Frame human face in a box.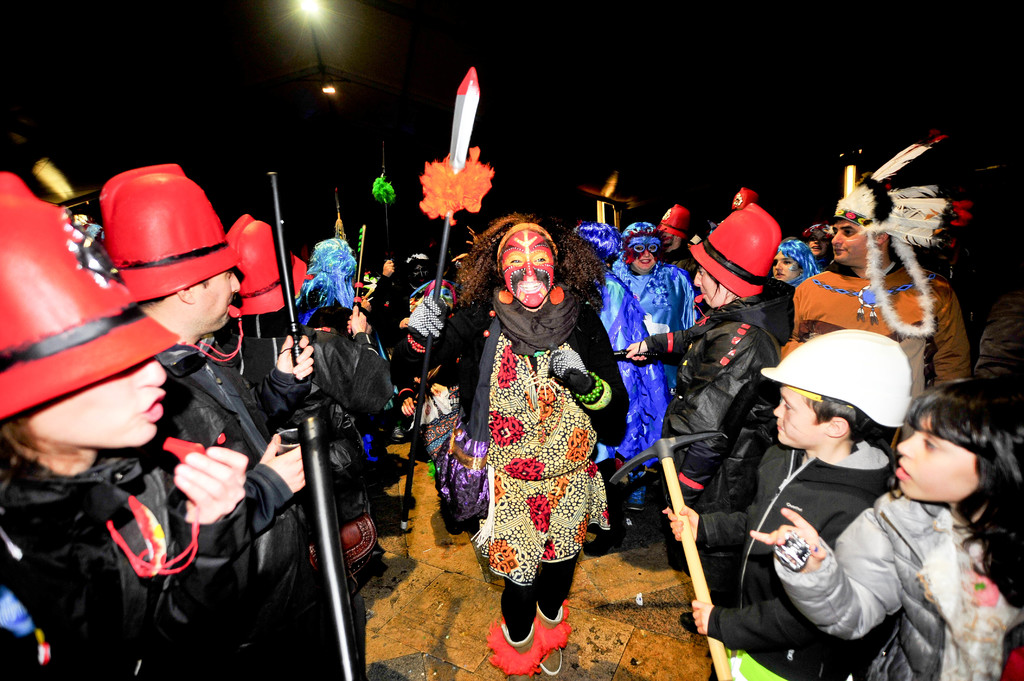
left=632, top=242, right=660, bottom=276.
